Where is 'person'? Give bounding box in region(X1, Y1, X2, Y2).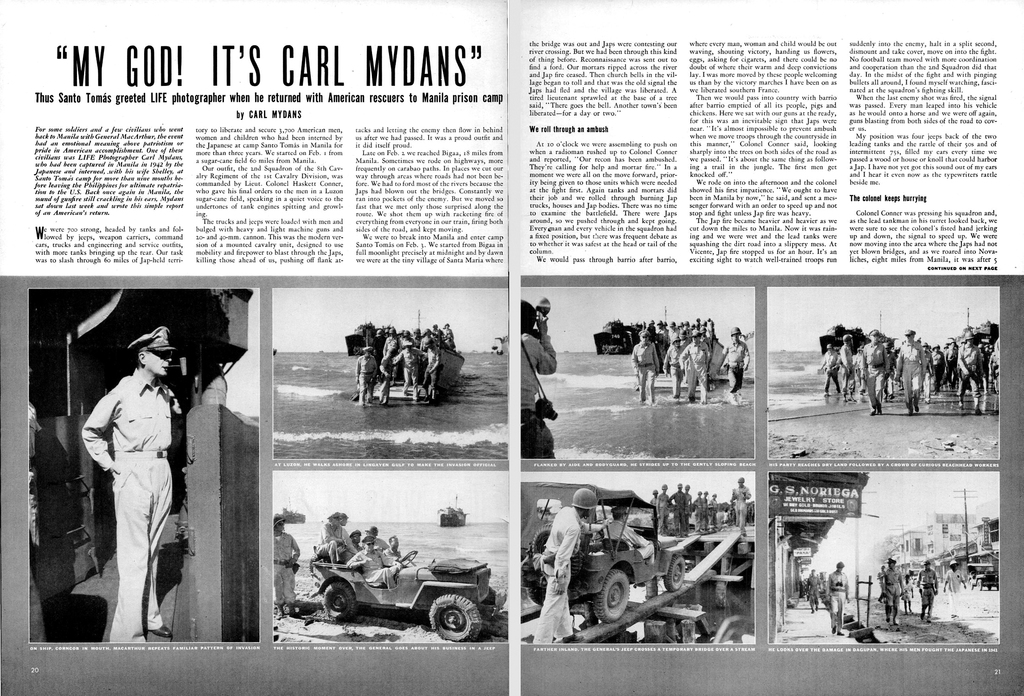
region(881, 558, 903, 625).
